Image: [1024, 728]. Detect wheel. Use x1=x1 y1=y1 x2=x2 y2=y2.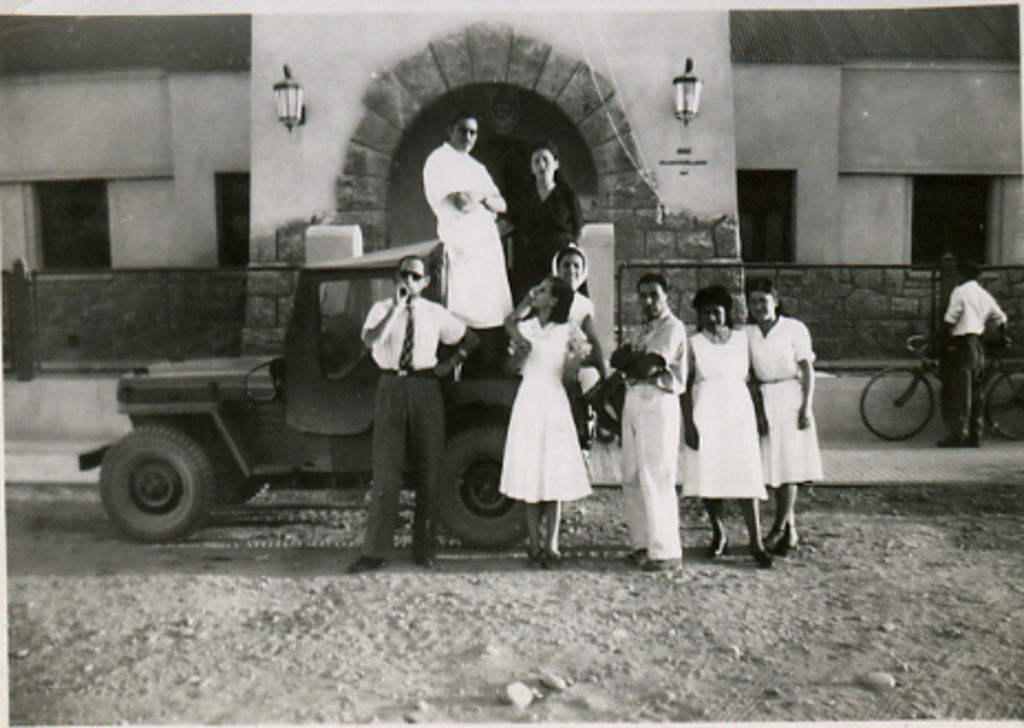
x1=863 y1=371 x2=938 y2=443.
